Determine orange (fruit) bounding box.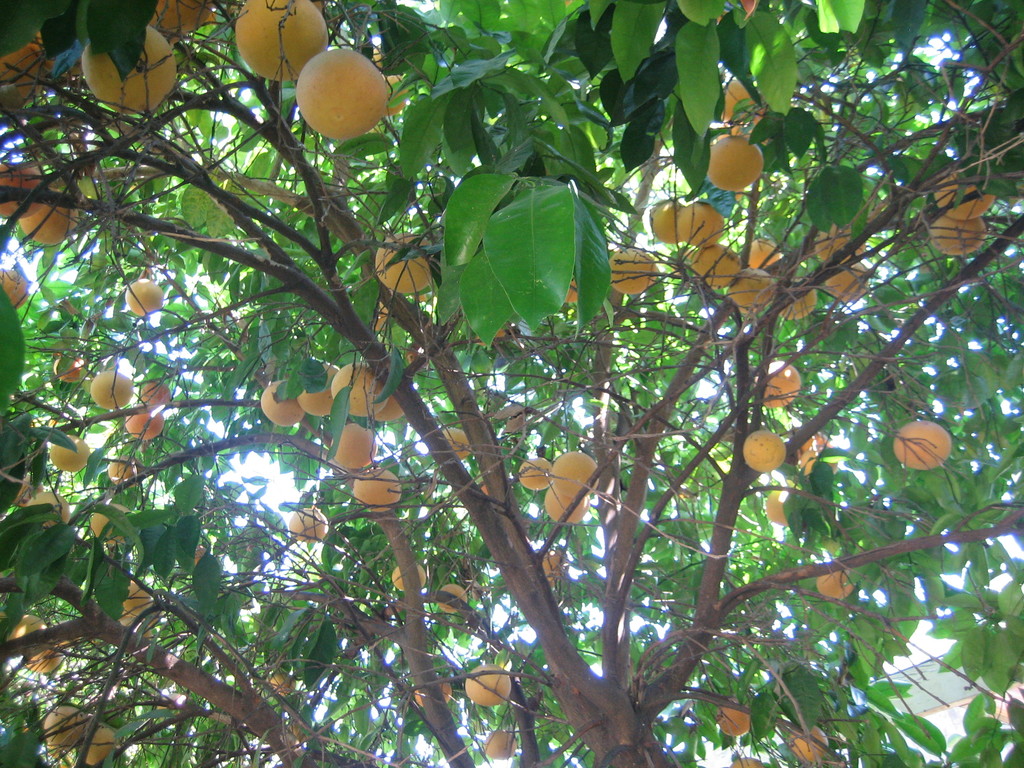
Determined: [x1=36, y1=644, x2=61, y2=675].
